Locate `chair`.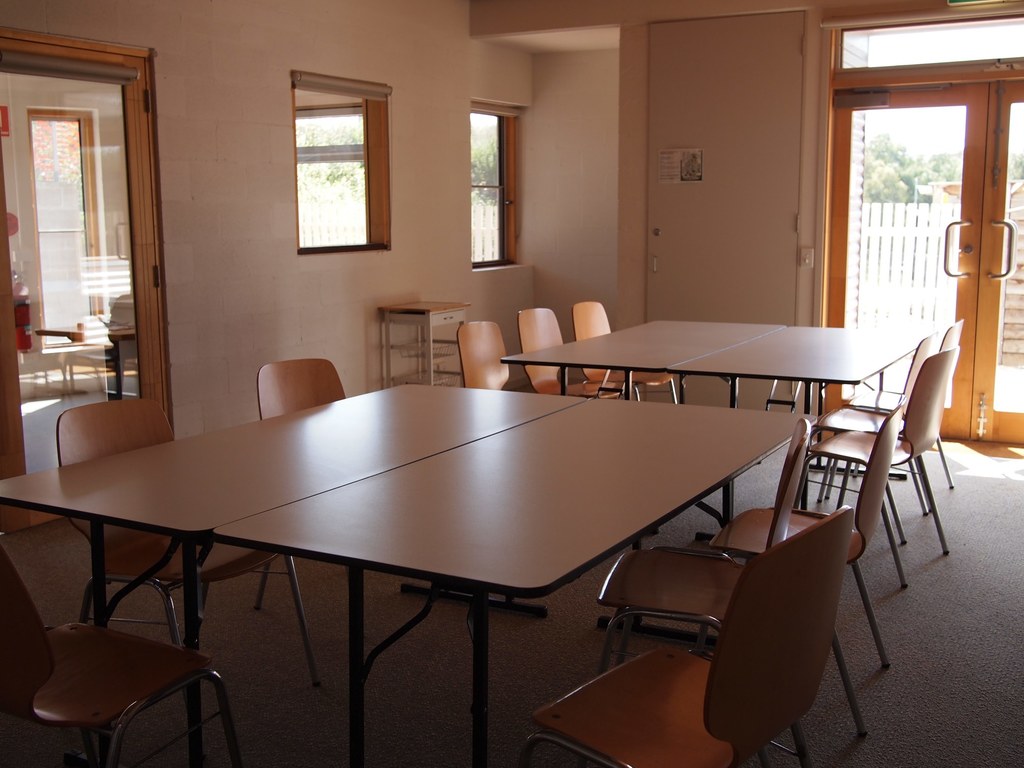
Bounding box: (252, 360, 349, 424).
